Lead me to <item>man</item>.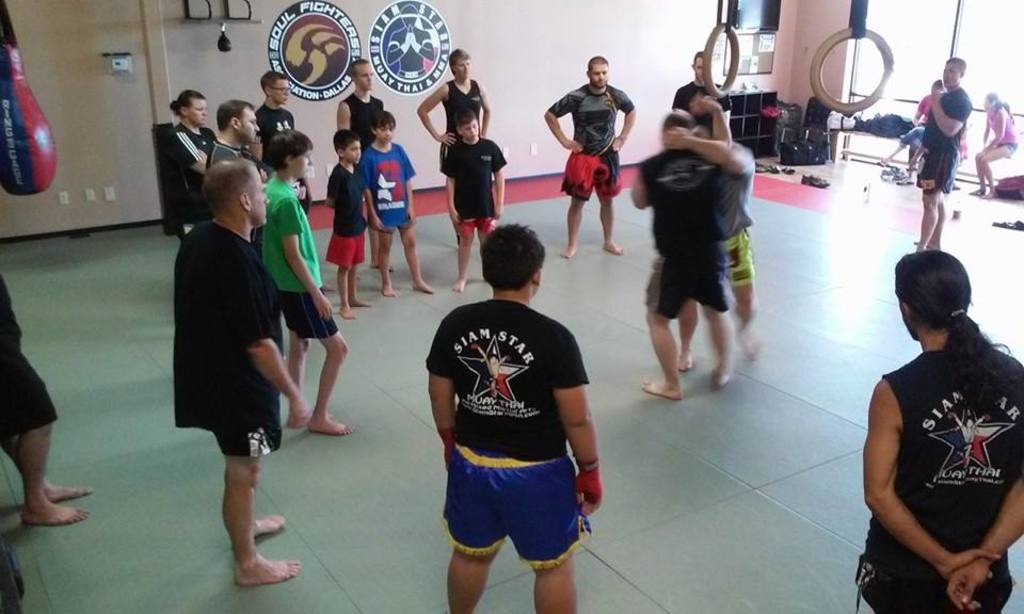
Lead to x1=334 y1=60 x2=396 y2=280.
